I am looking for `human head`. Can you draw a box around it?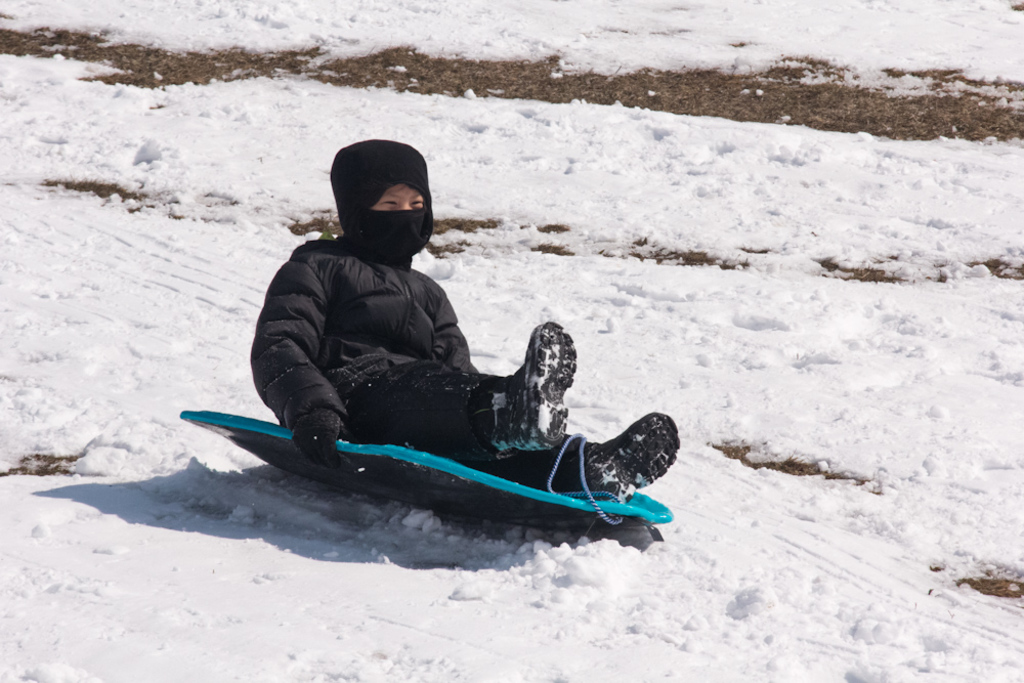
Sure, the bounding box is bbox=[324, 140, 441, 259].
